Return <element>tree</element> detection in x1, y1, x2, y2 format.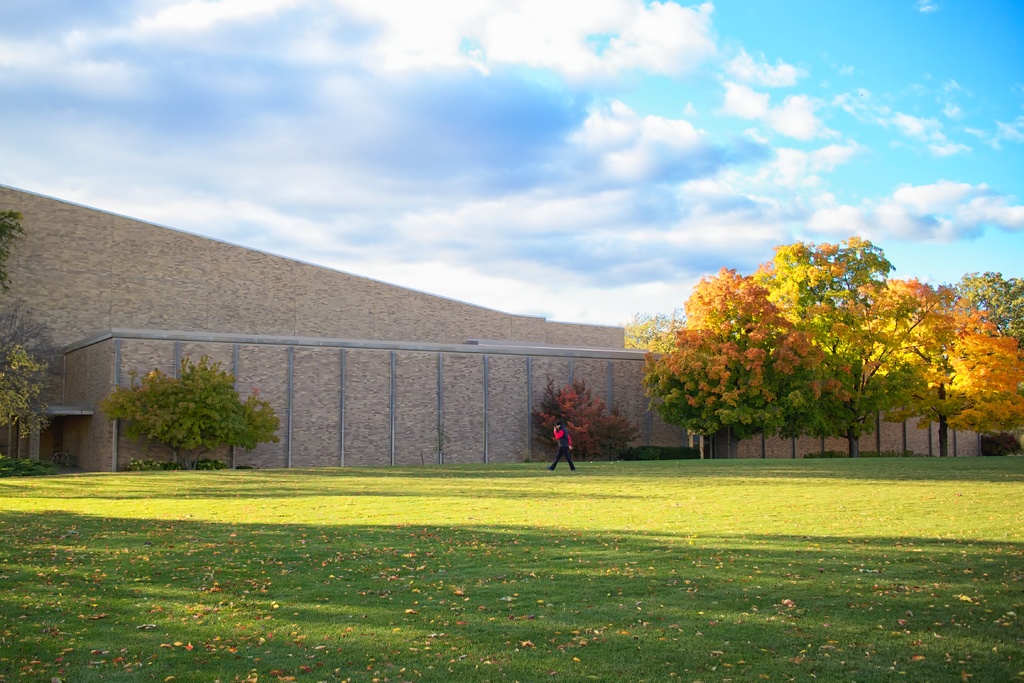
218, 378, 279, 468.
